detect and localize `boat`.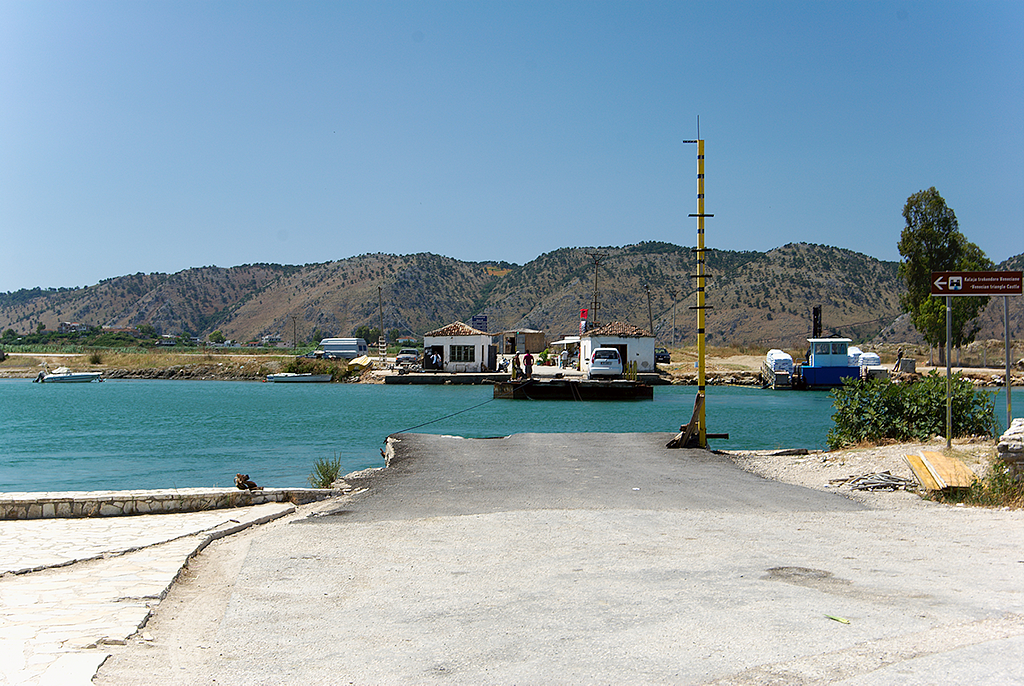
Localized at left=41, top=368, right=103, bottom=383.
